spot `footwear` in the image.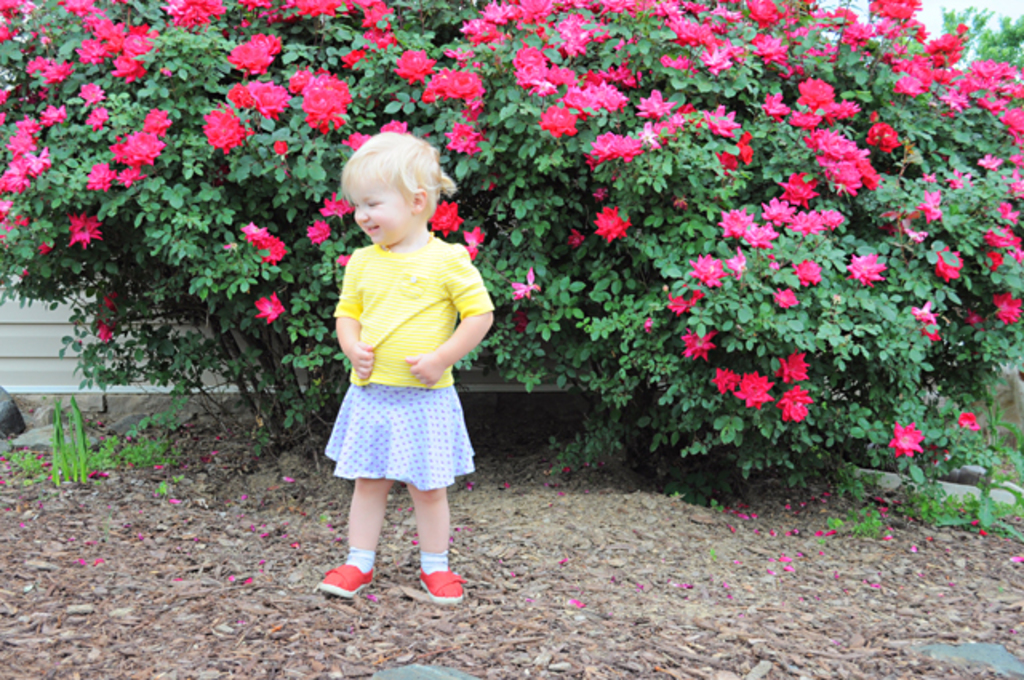
`footwear` found at region(400, 547, 462, 616).
